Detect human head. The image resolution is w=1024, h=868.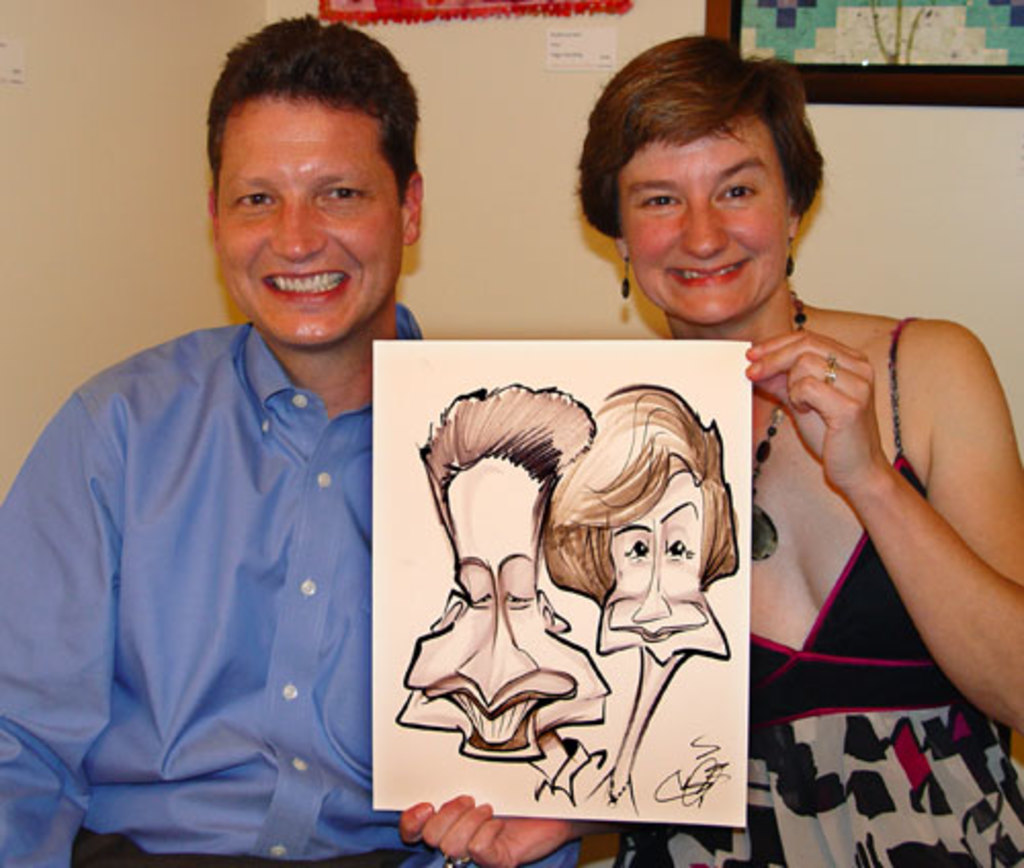
select_region(207, 12, 426, 354).
